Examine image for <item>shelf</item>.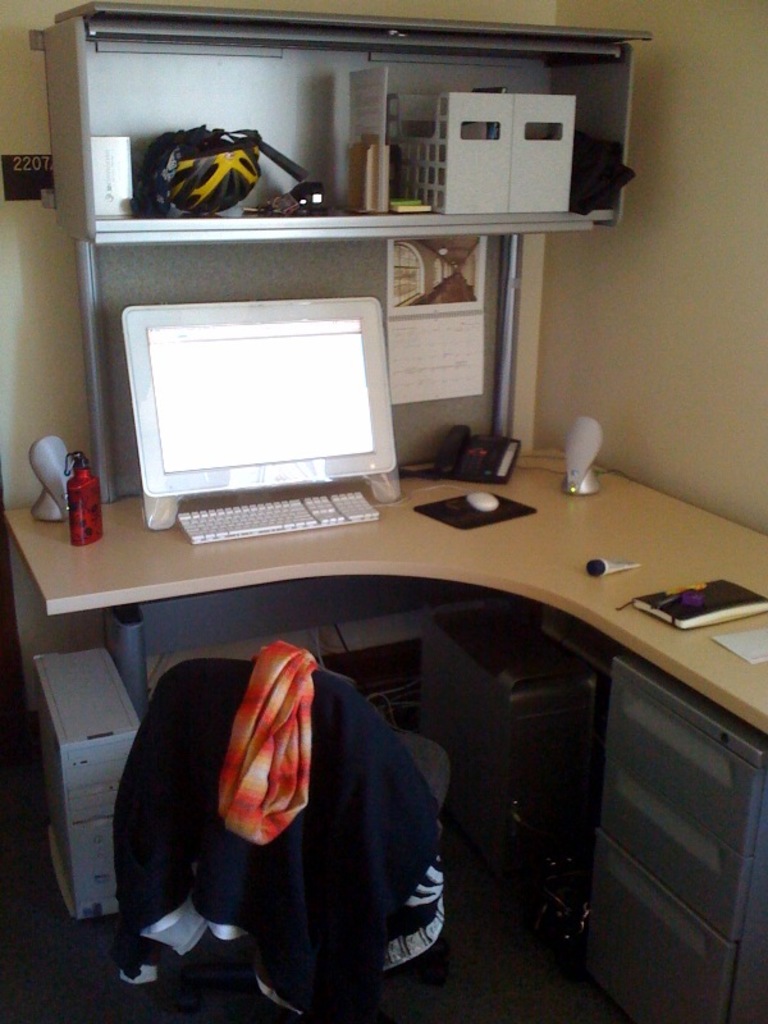
Examination result: 41,20,648,475.
